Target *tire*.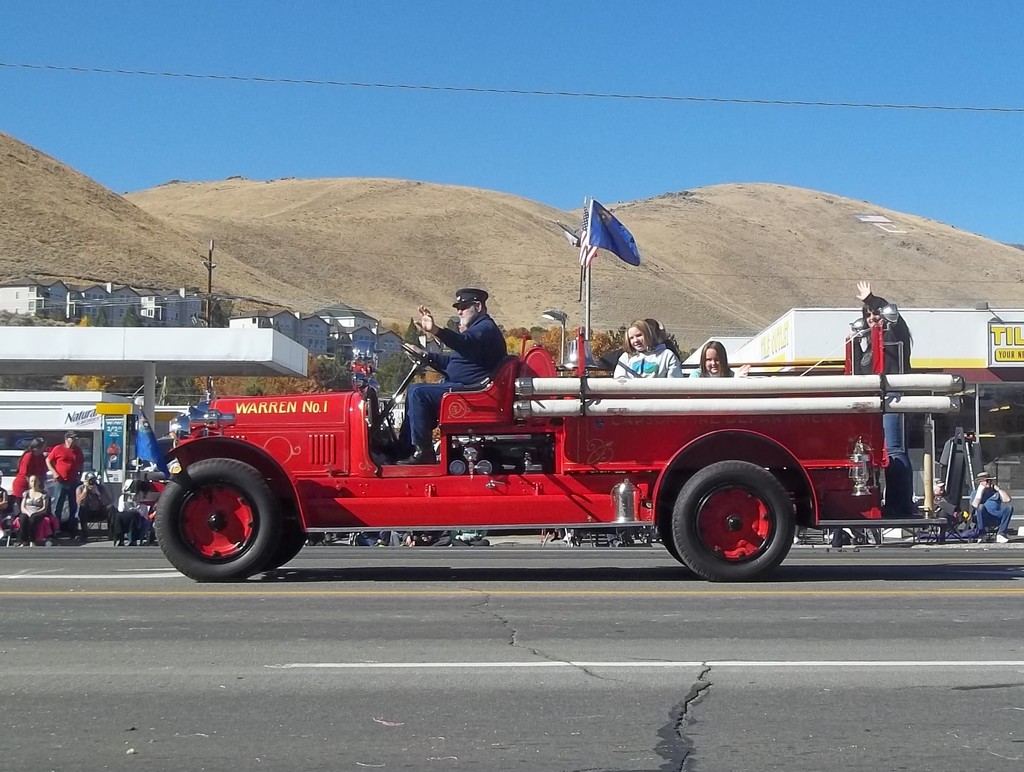
Target region: region(671, 458, 796, 579).
